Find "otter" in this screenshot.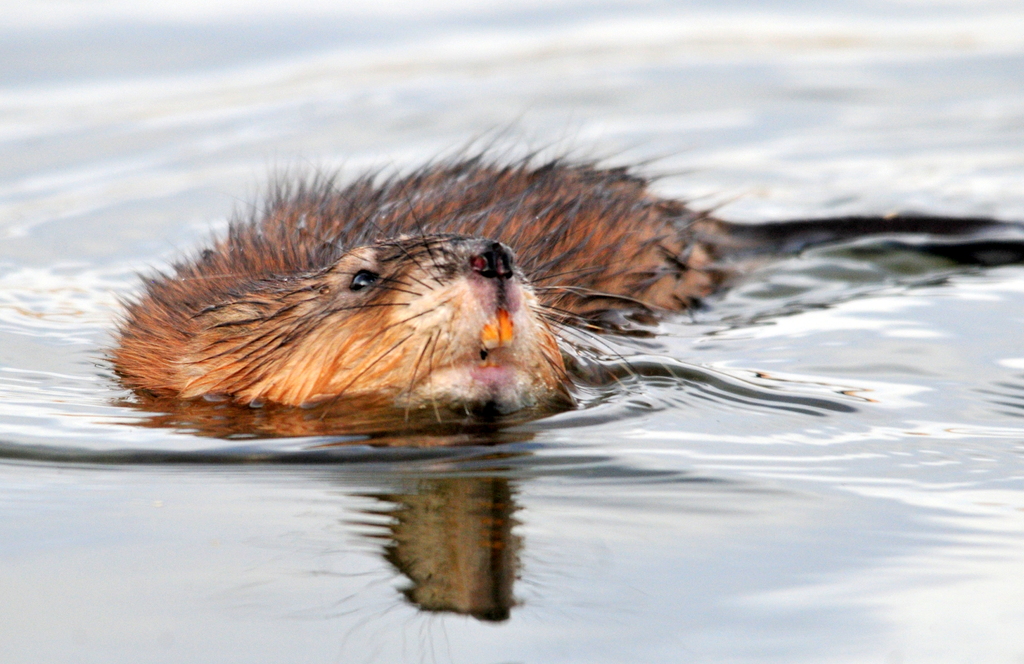
The bounding box for "otter" is [84, 118, 756, 417].
